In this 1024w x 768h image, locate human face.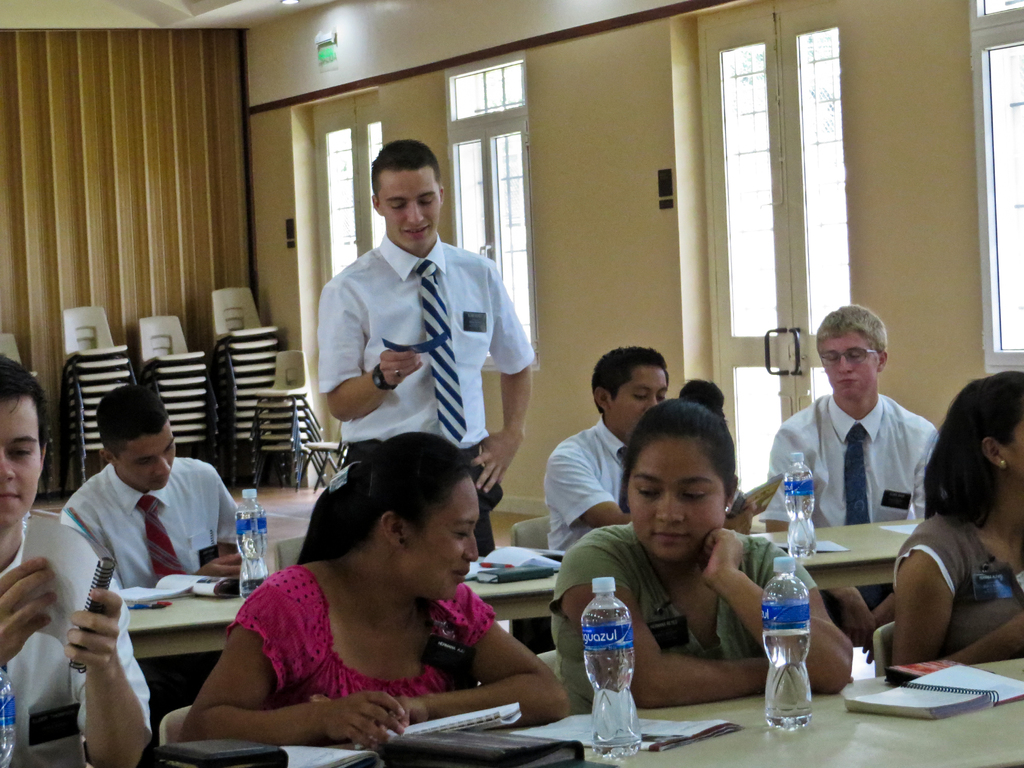
Bounding box: (left=1001, top=422, right=1023, bottom=480).
